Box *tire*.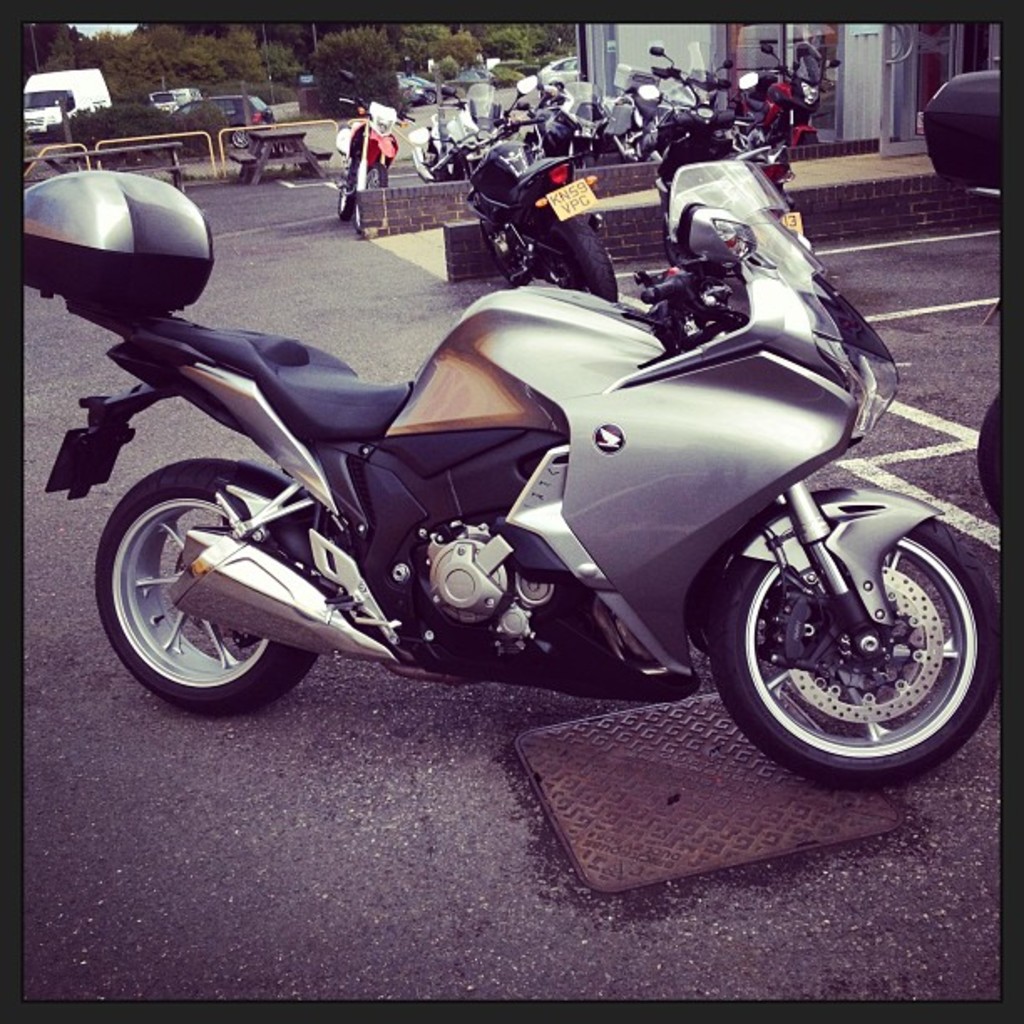
539, 211, 631, 301.
